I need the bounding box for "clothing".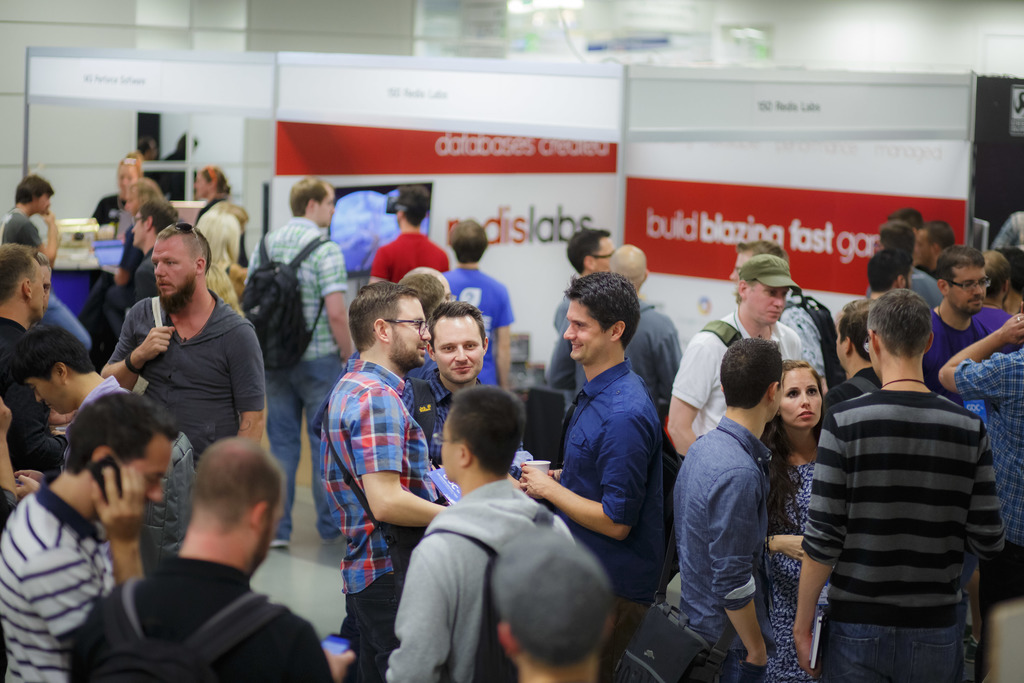
Here it is: Rect(100, 292, 280, 447).
